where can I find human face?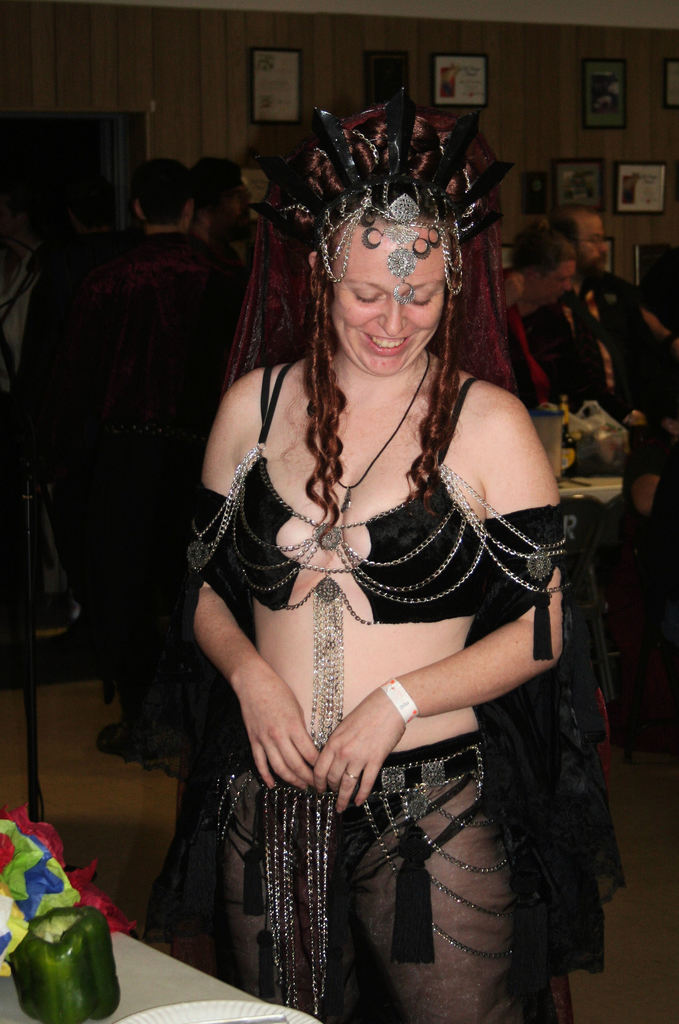
You can find it at bbox=[334, 225, 447, 371].
